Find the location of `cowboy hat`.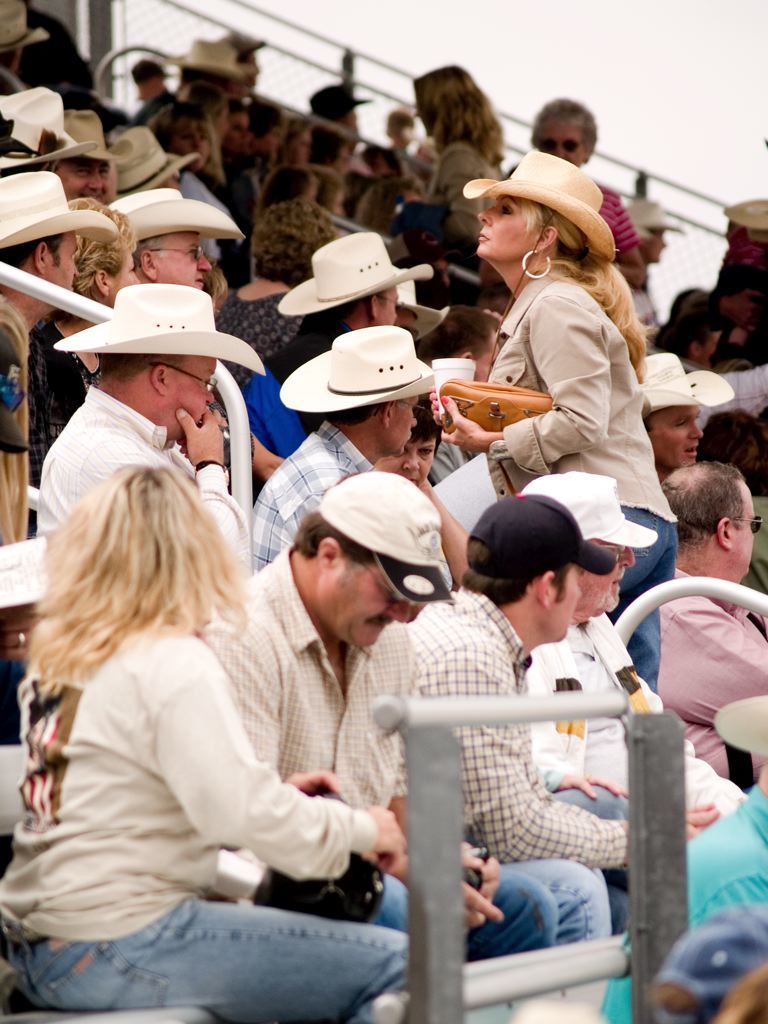
Location: <box>635,349,736,415</box>.
